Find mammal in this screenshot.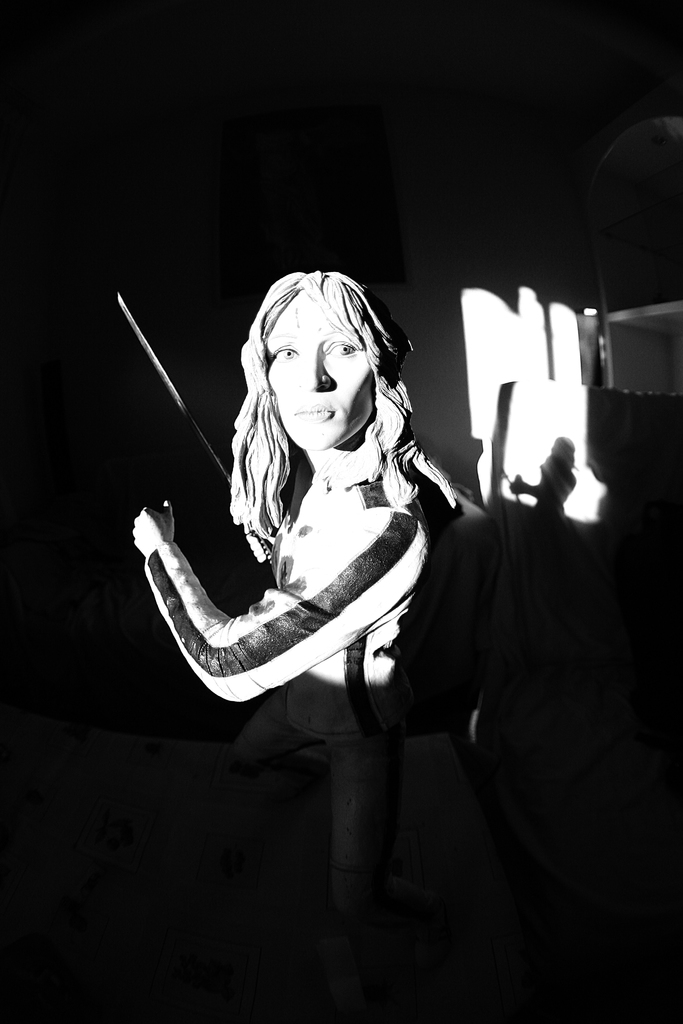
The bounding box for mammal is (x1=118, y1=266, x2=479, y2=769).
